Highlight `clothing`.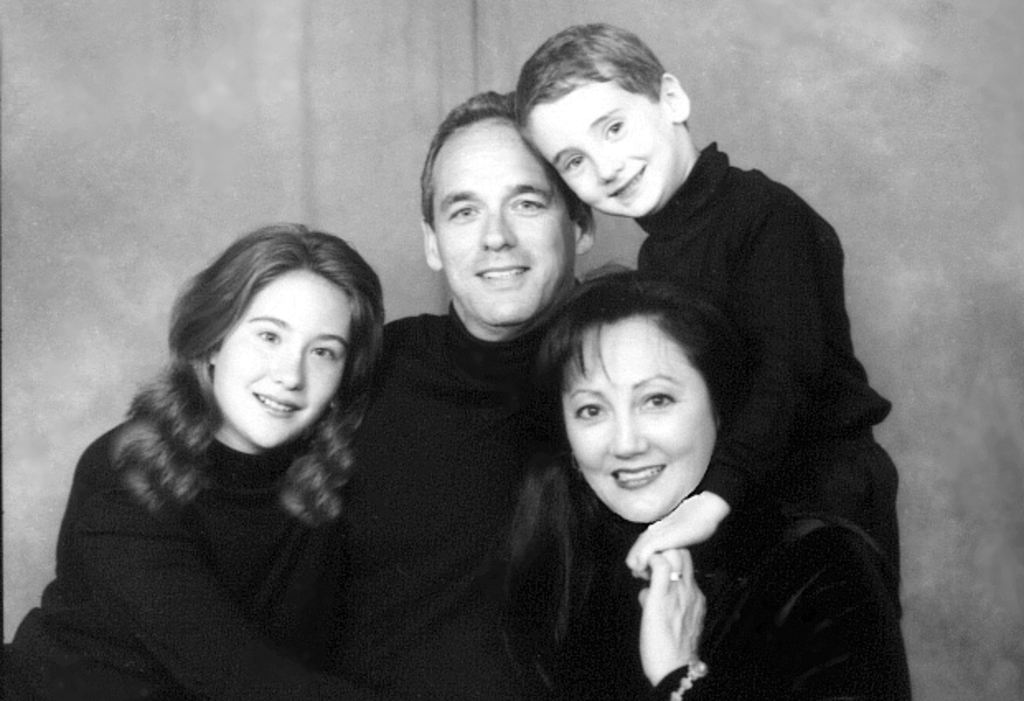
Highlighted region: (left=633, top=142, right=902, bottom=628).
